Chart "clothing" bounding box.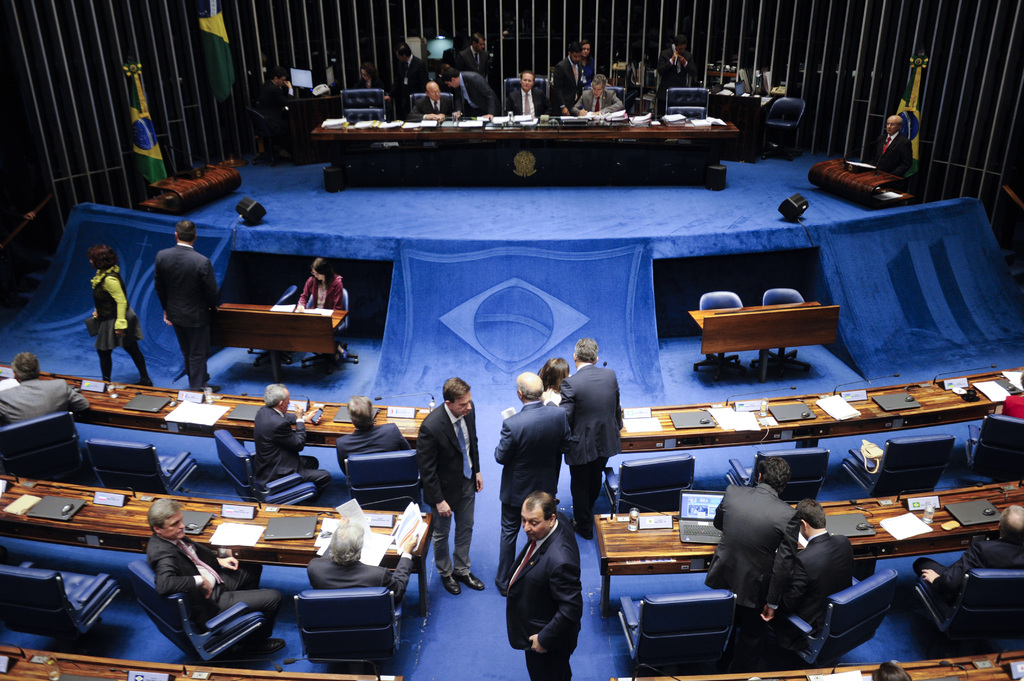
Charted: [304, 554, 412, 603].
